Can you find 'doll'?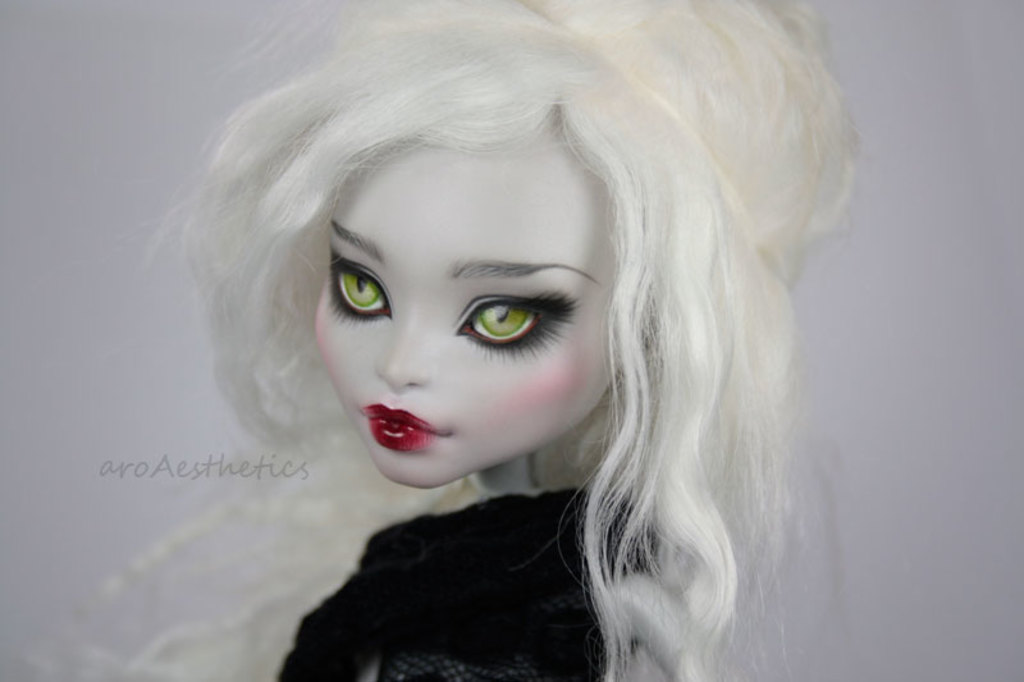
Yes, bounding box: x1=147 y1=17 x2=882 y2=642.
